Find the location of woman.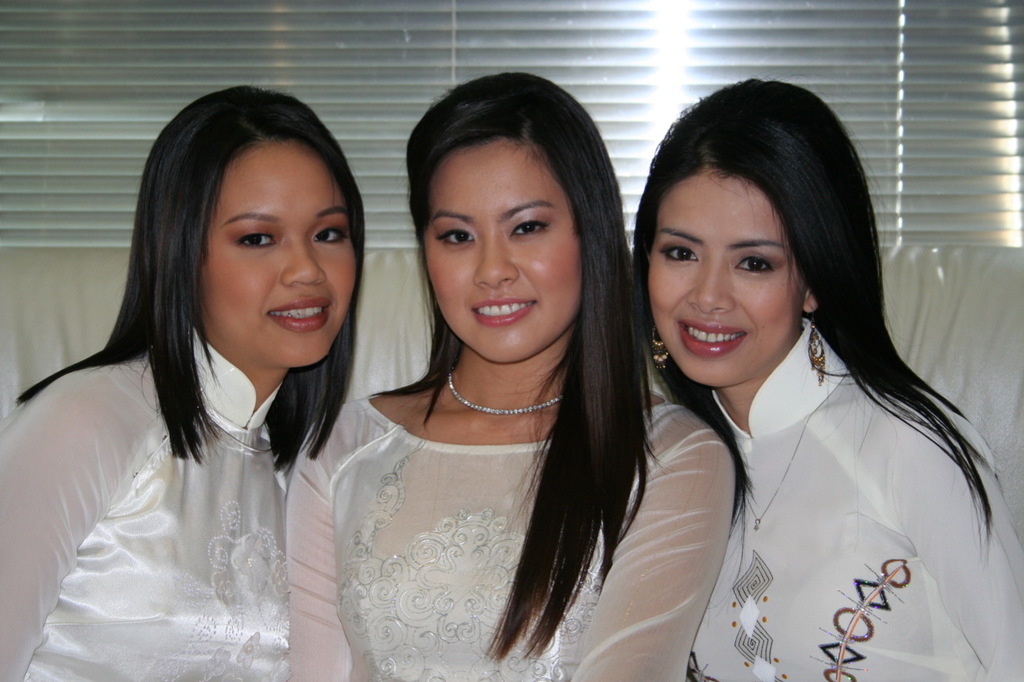
Location: crop(288, 74, 735, 681).
